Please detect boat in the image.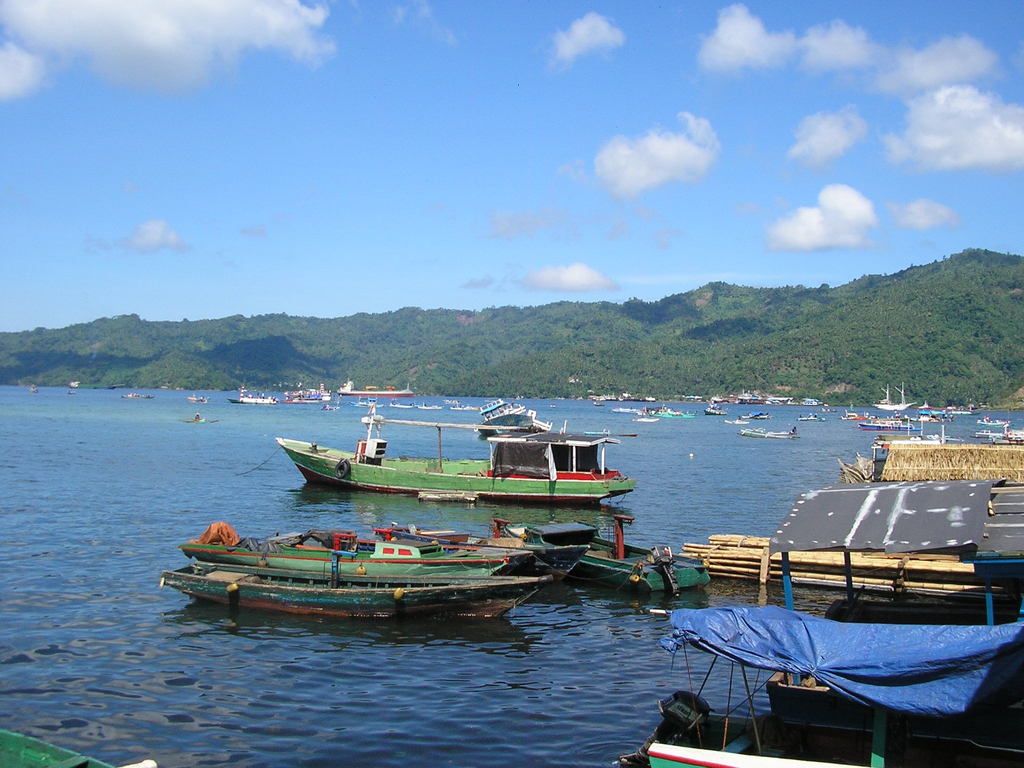
x1=157, y1=567, x2=554, y2=621.
